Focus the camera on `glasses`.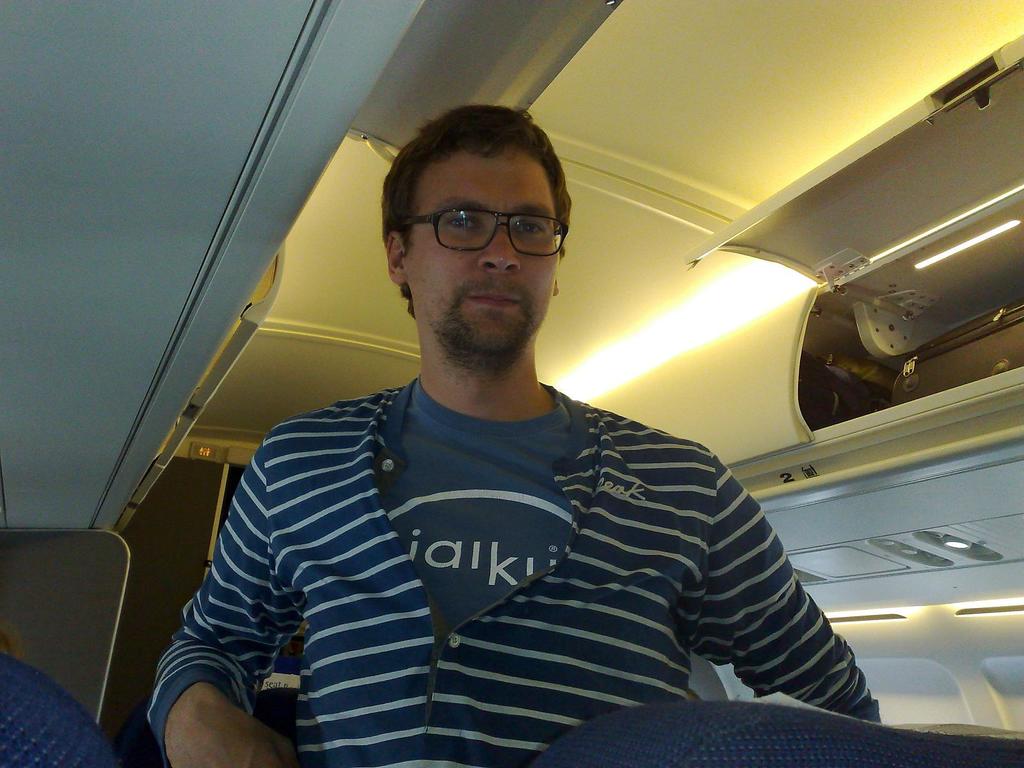
Focus region: <bbox>398, 194, 566, 254</bbox>.
